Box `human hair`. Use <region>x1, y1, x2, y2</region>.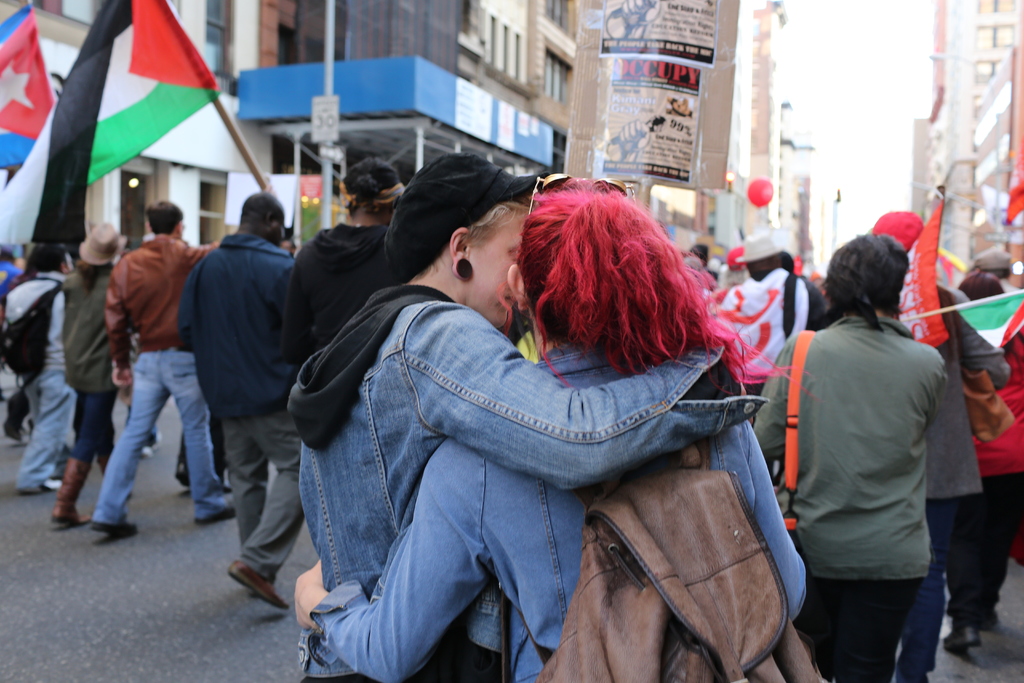
<region>342, 154, 407, 204</region>.
